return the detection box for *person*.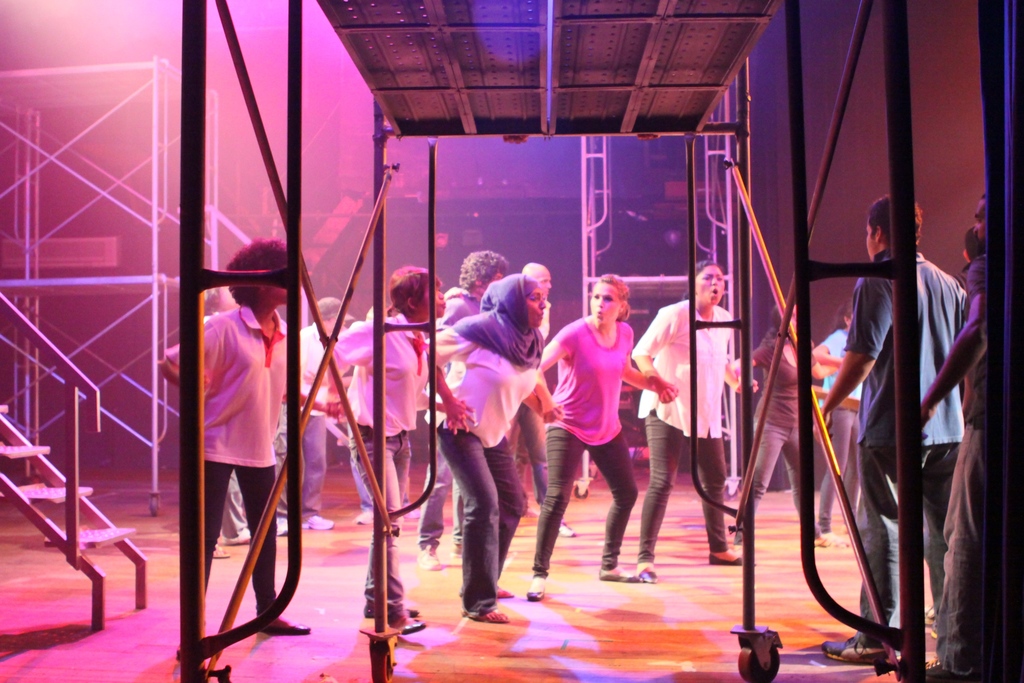
x1=286 y1=298 x2=346 y2=537.
